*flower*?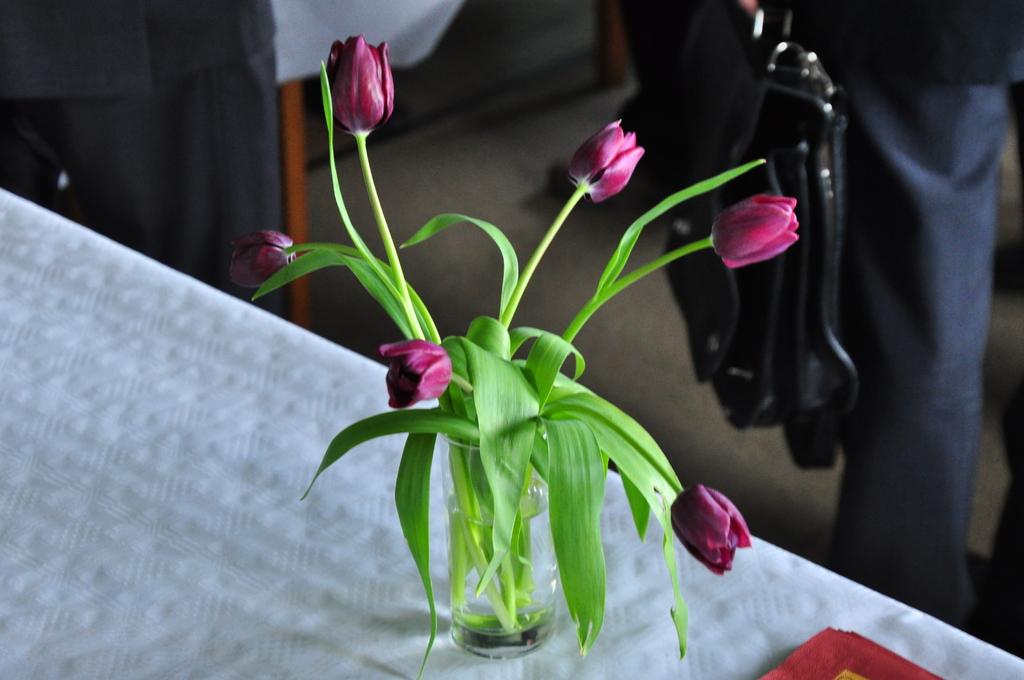
[376,336,451,414]
